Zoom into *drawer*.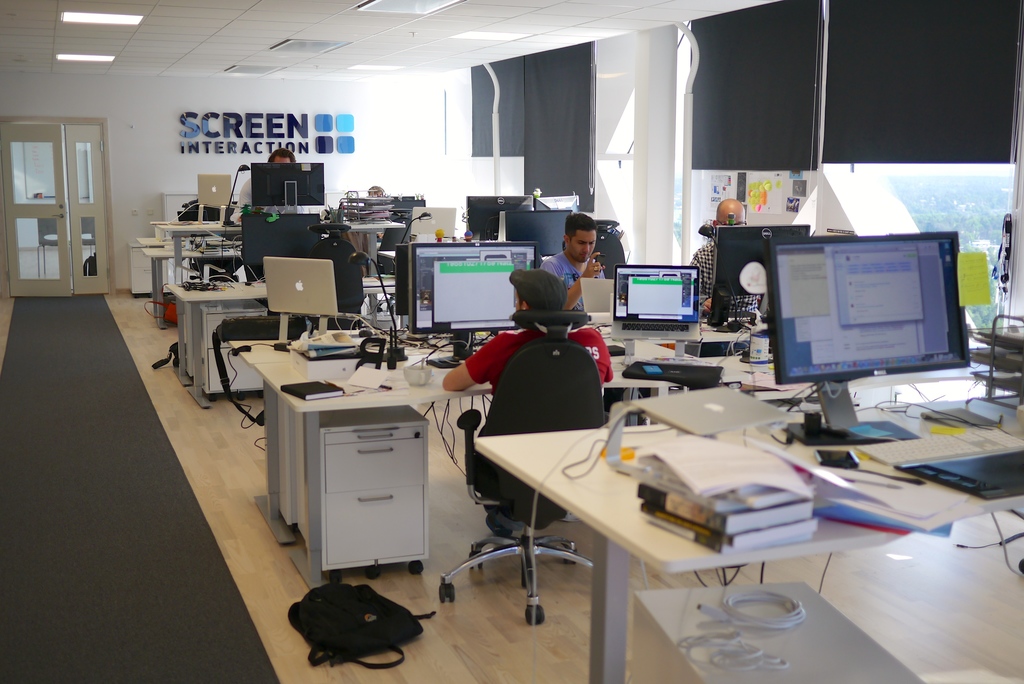
Zoom target: [x1=322, y1=482, x2=422, y2=566].
